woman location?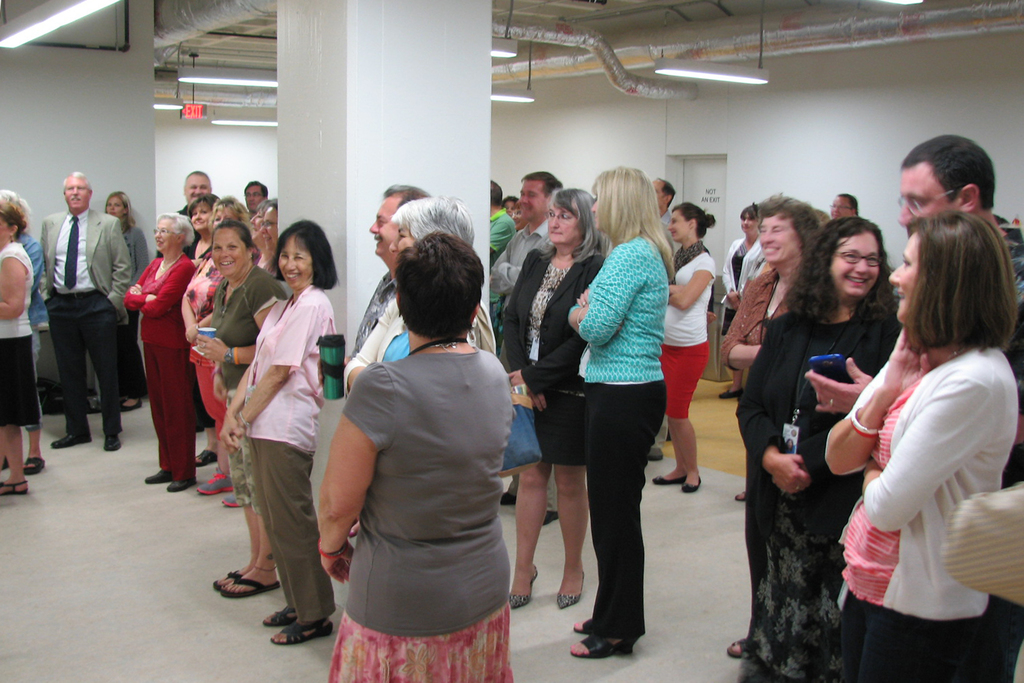
<box>710,195,824,374</box>
